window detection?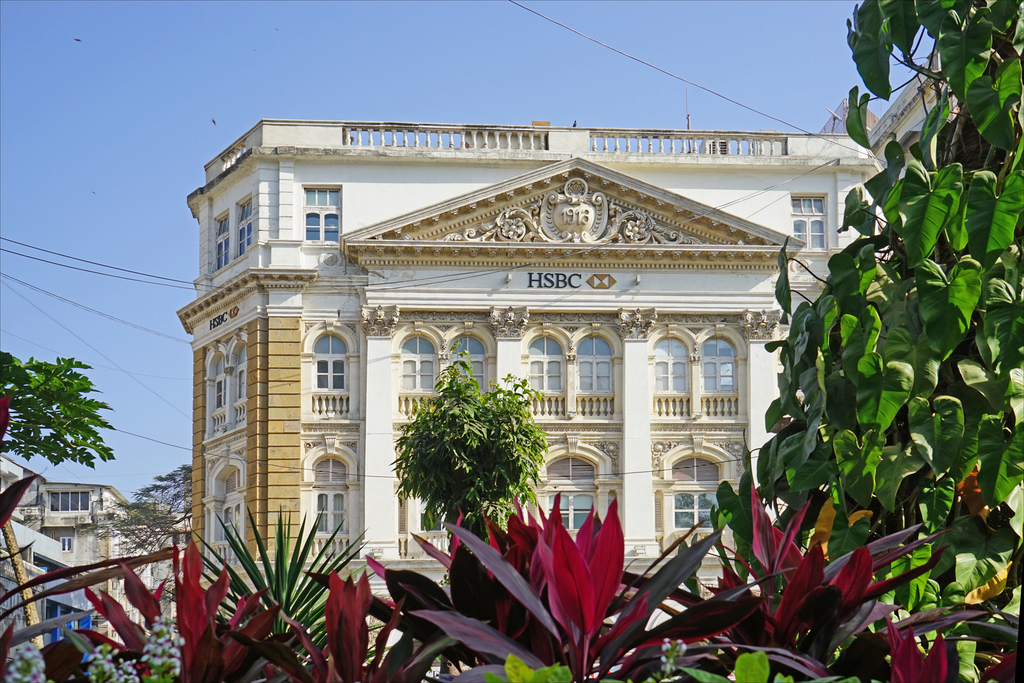
671:451:727:536
